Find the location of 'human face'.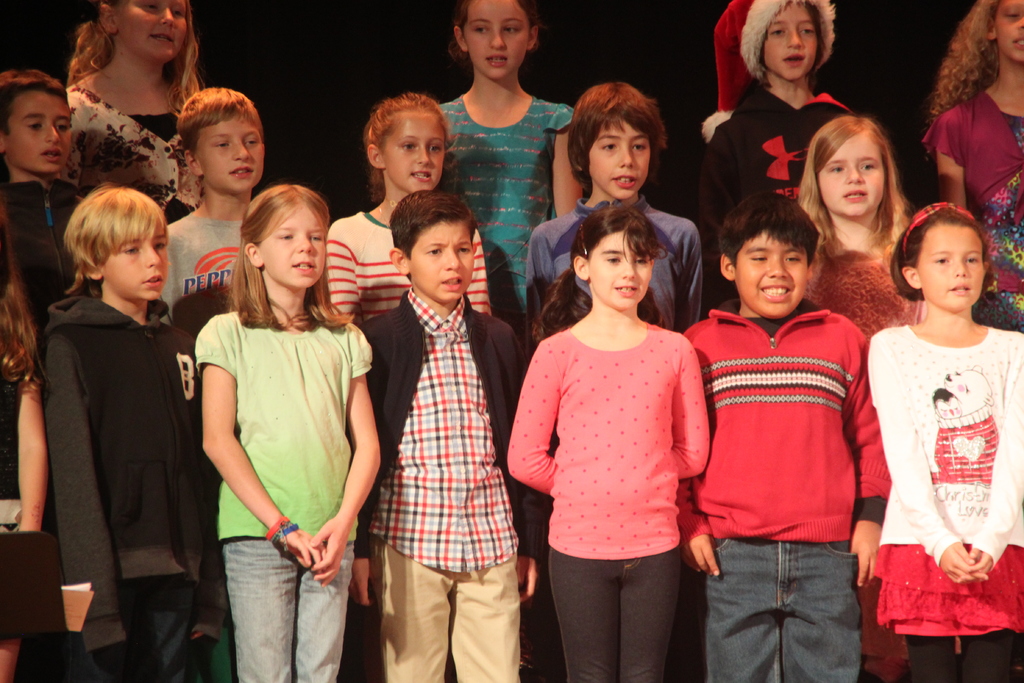
Location: 5 92 71 175.
